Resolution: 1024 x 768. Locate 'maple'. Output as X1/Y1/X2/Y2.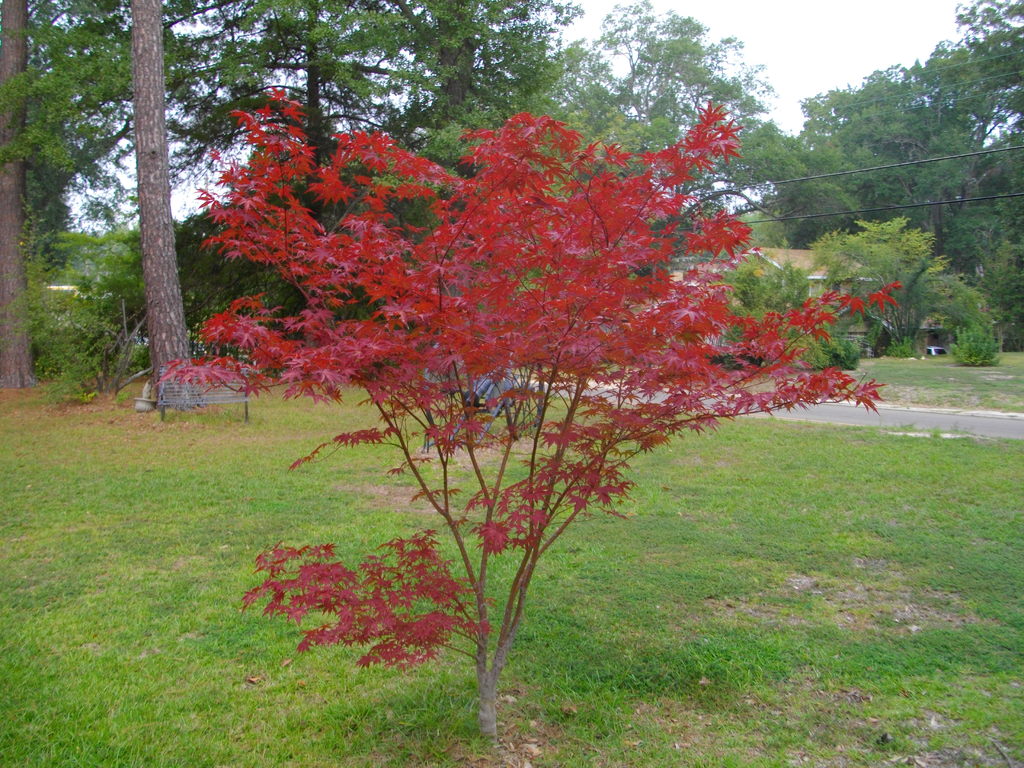
147/81/900/743.
